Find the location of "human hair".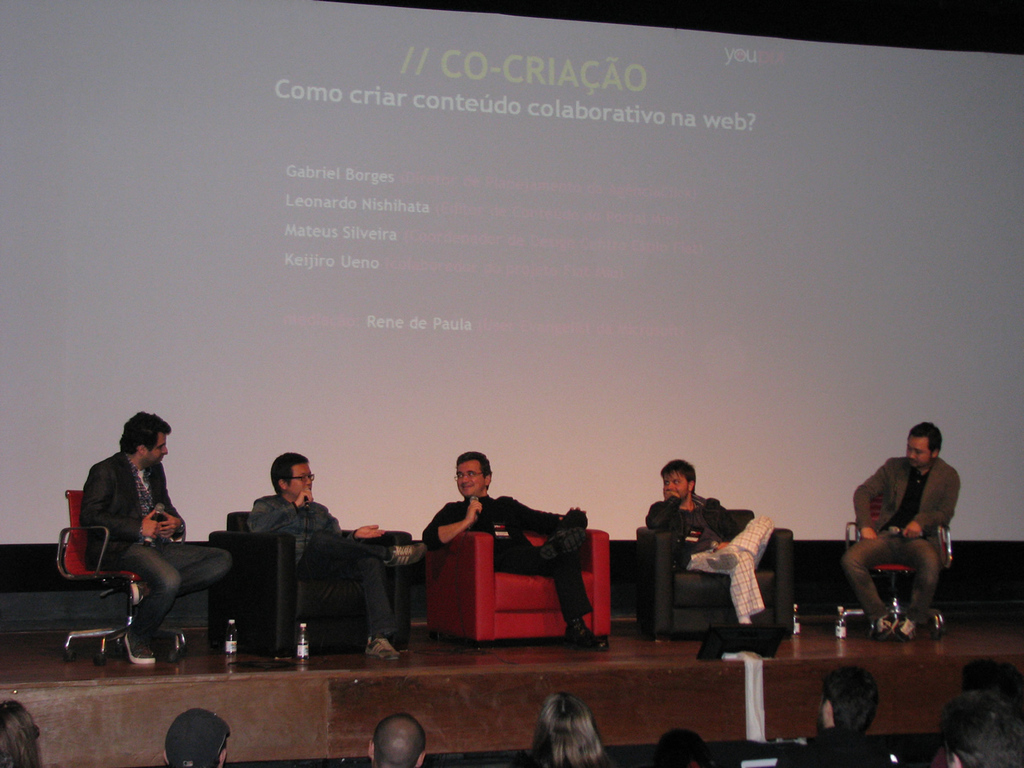
Location: x1=908, y1=420, x2=942, y2=458.
